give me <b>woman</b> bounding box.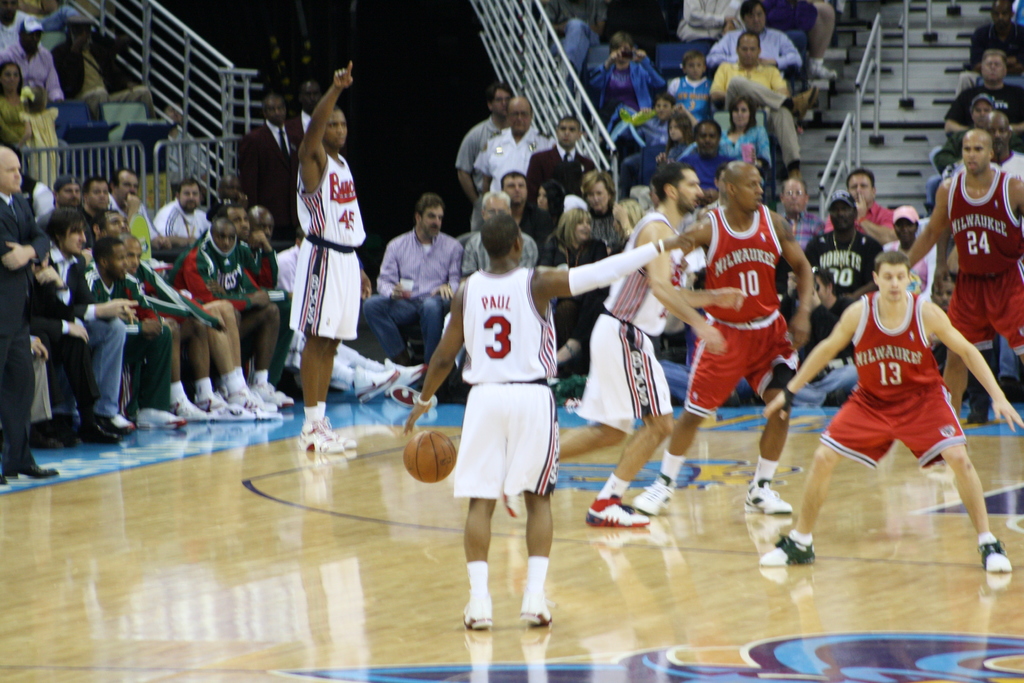
(left=714, top=89, right=776, bottom=215).
